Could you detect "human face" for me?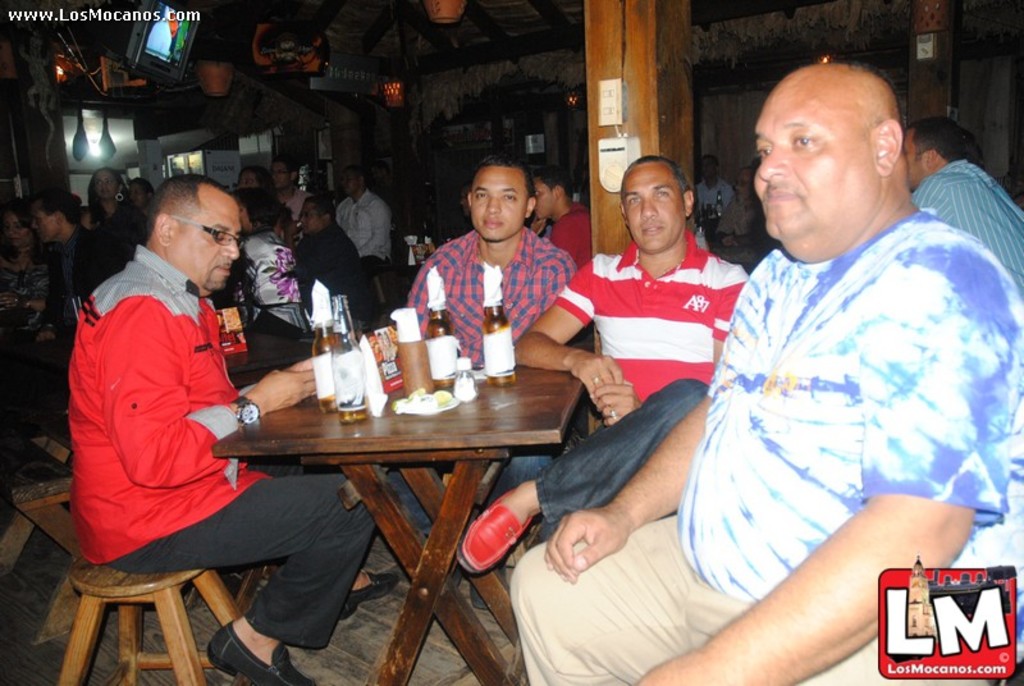
Detection result: 751,81,878,265.
